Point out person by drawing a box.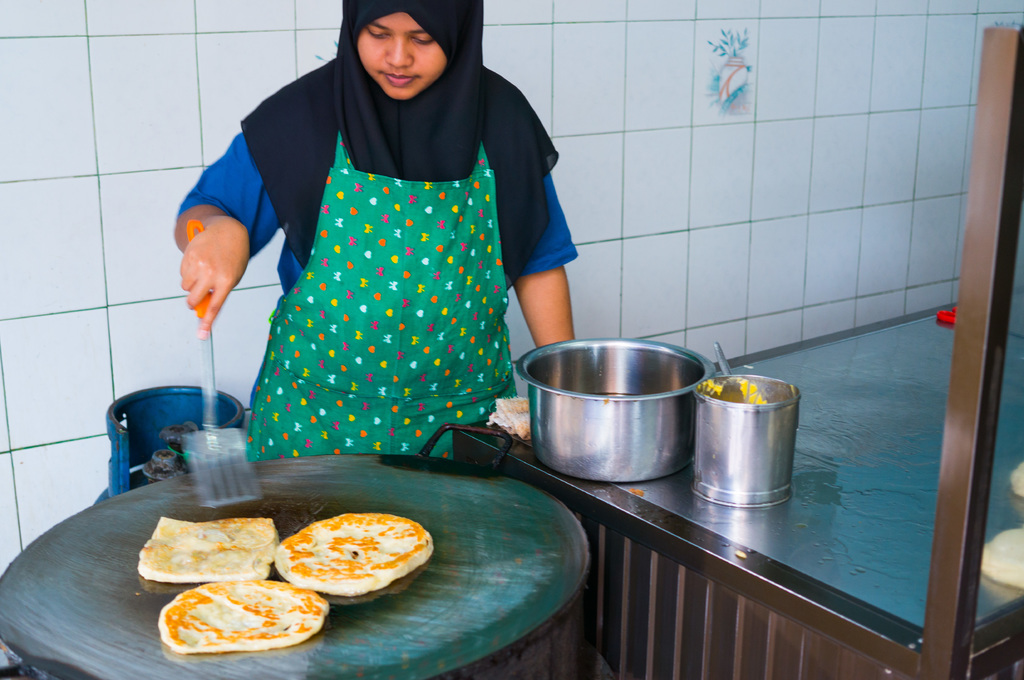
x1=179 y1=0 x2=621 y2=498.
